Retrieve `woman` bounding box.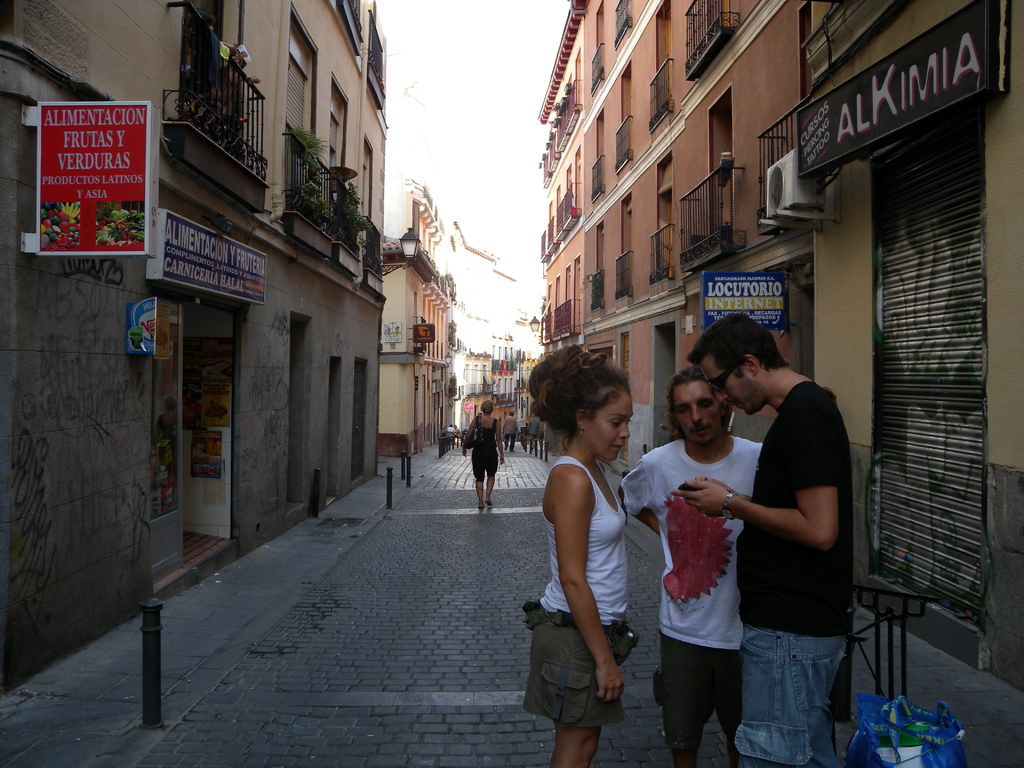
Bounding box: l=457, t=391, r=518, b=525.
